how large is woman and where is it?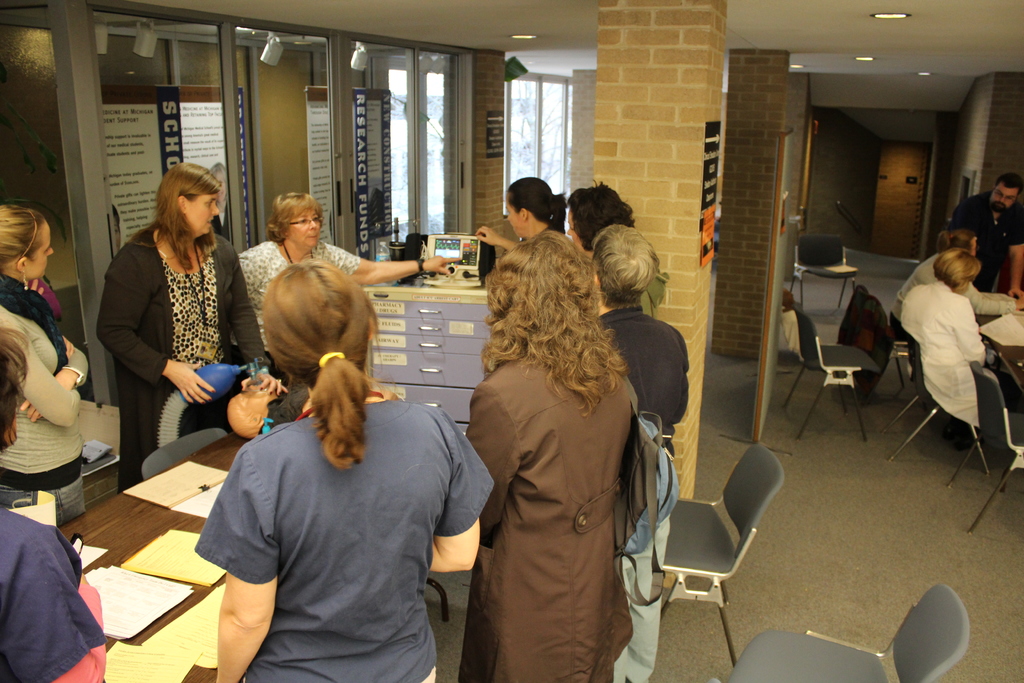
Bounding box: crop(93, 163, 243, 493).
